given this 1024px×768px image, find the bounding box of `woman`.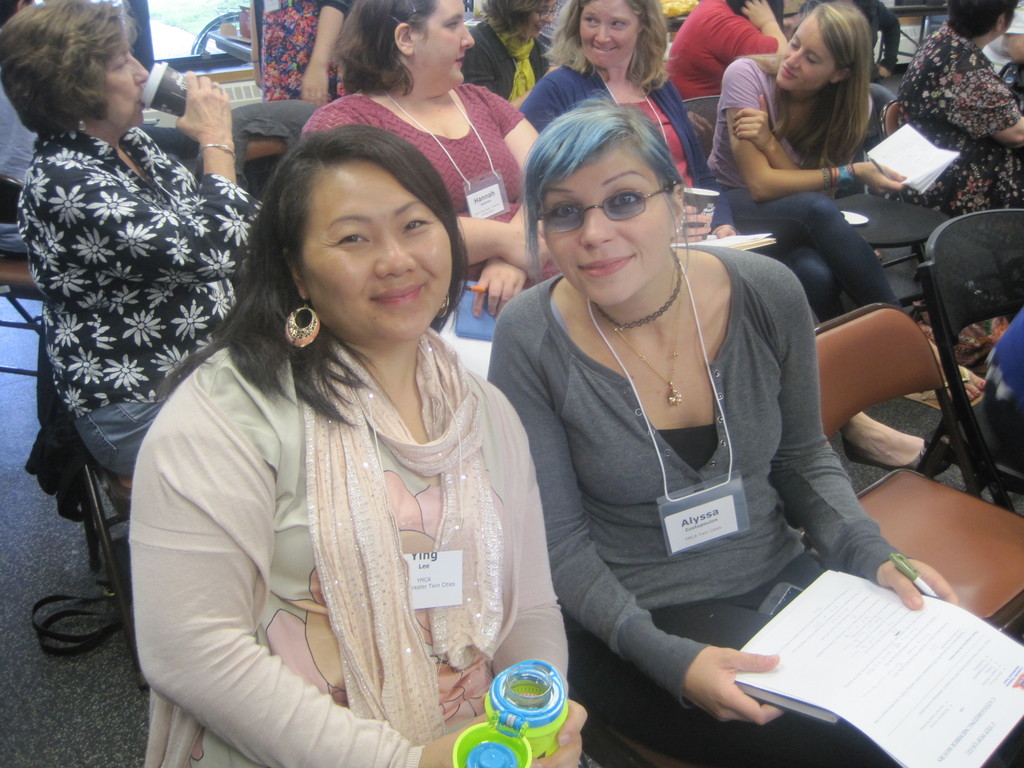
box(708, 0, 1011, 479).
